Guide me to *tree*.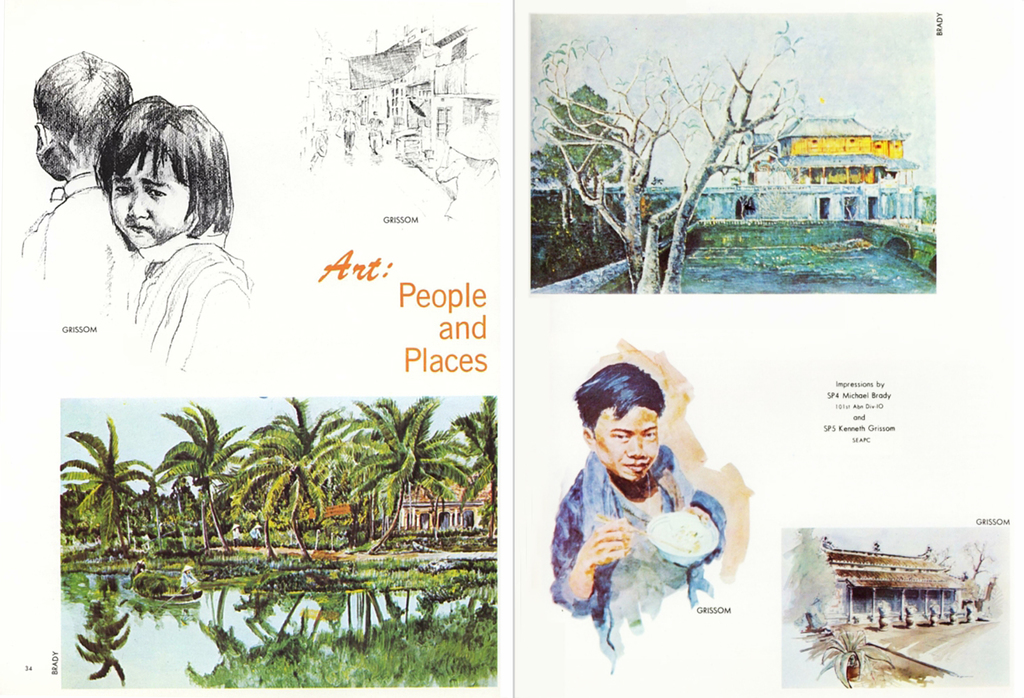
Guidance: (left=530, top=23, right=817, bottom=294).
